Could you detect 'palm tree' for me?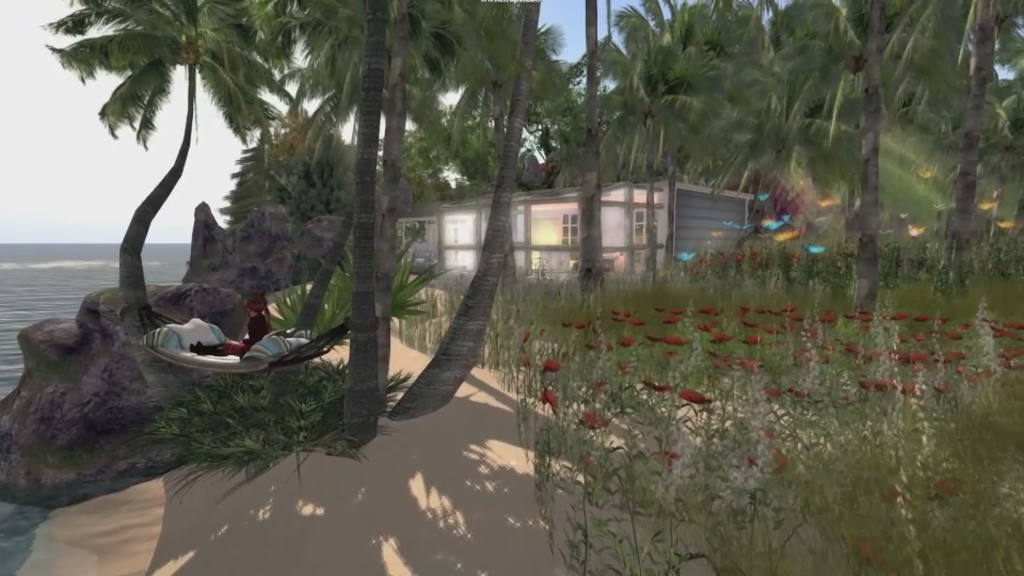
Detection result: 31, 0, 295, 418.
